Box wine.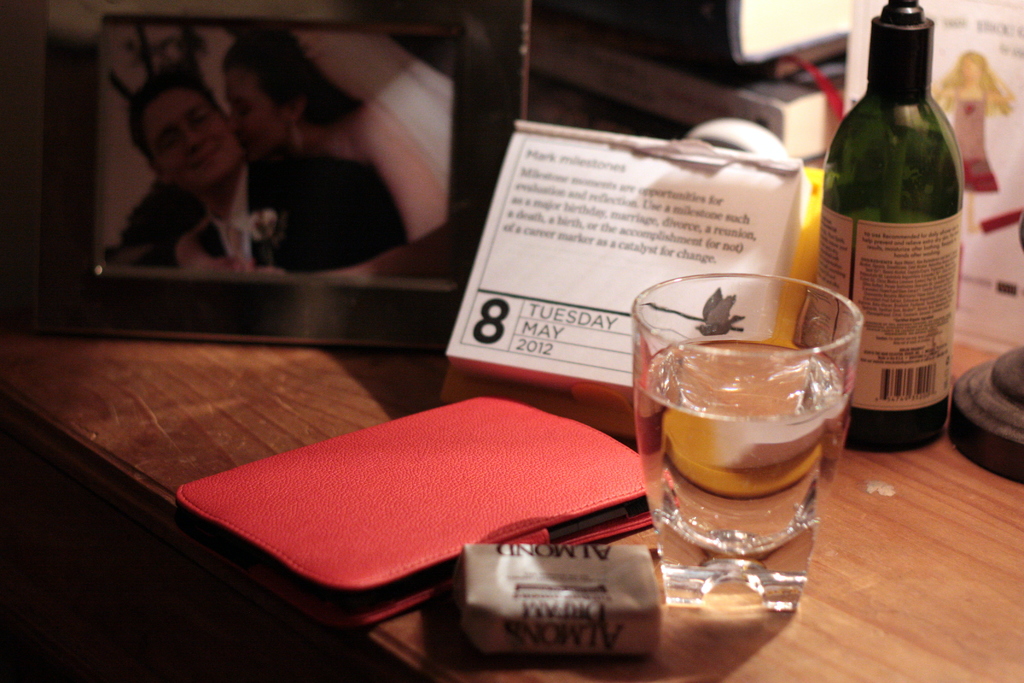
box(634, 337, 852, 548).
